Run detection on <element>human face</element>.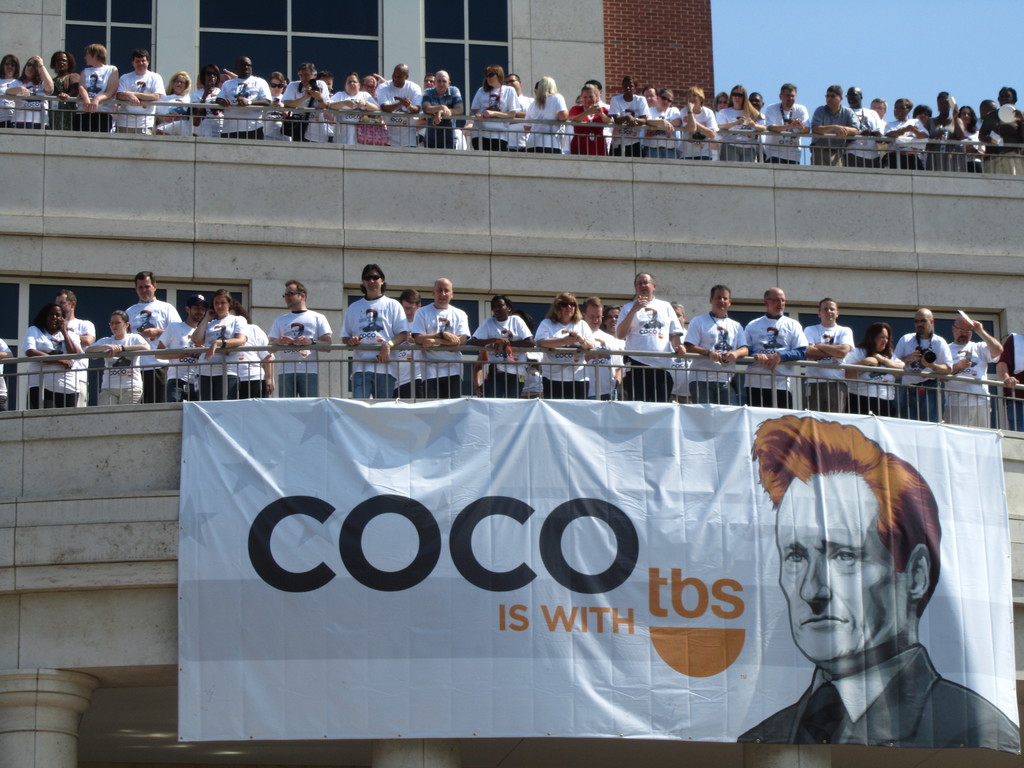
Result: [583, 303, 603, 327].
